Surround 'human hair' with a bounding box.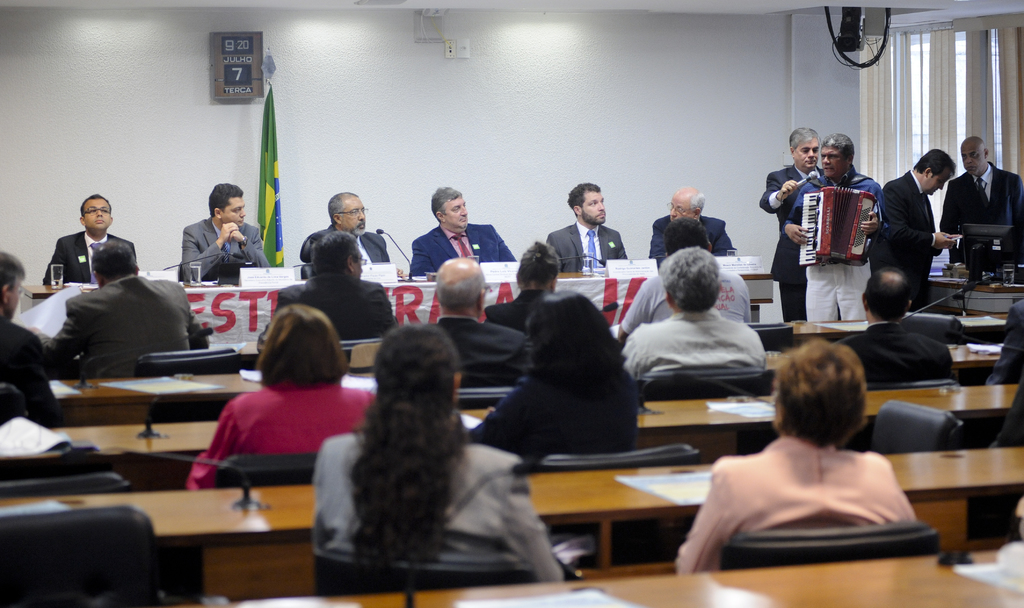
255,305,350,393.
